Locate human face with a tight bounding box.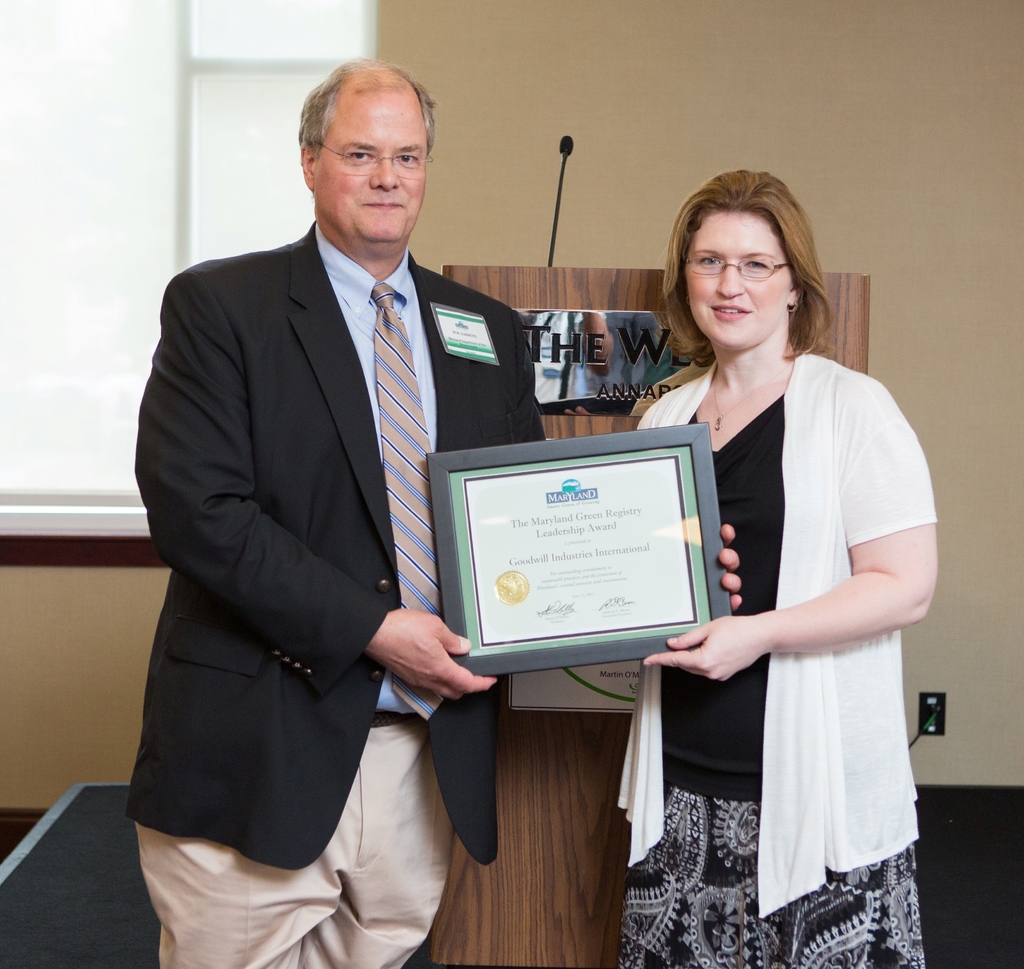
(x1=687, y1=206, x2=791, y2=345).
